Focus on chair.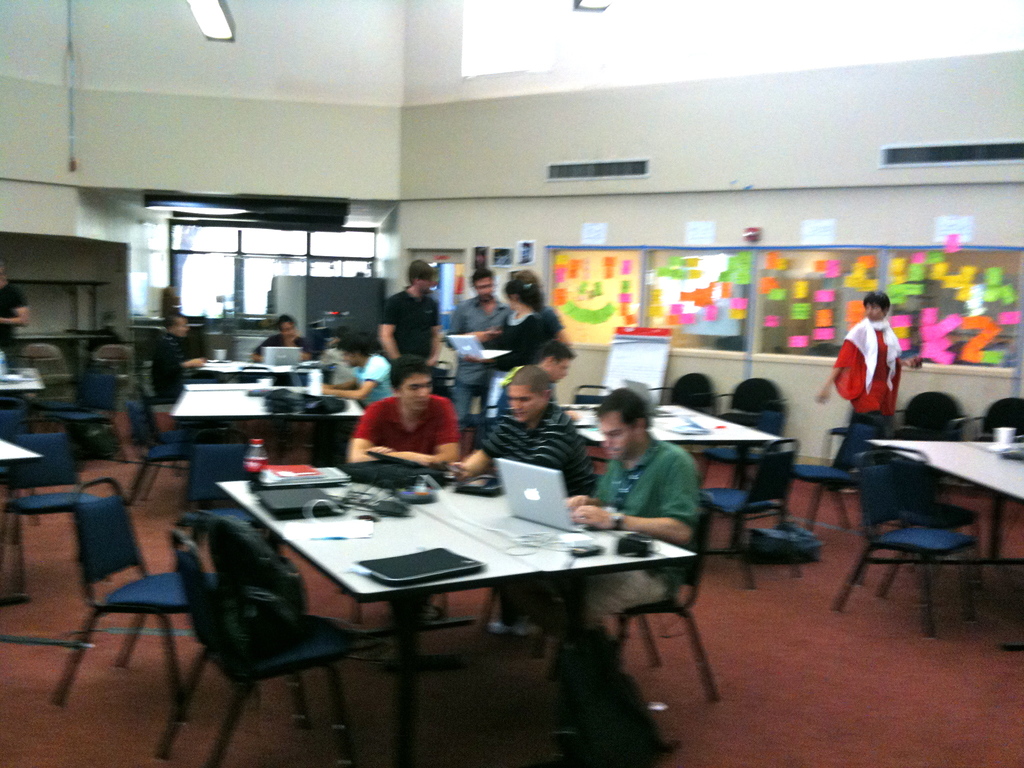
Focused at bbox=[481, 459, 595, 666].
